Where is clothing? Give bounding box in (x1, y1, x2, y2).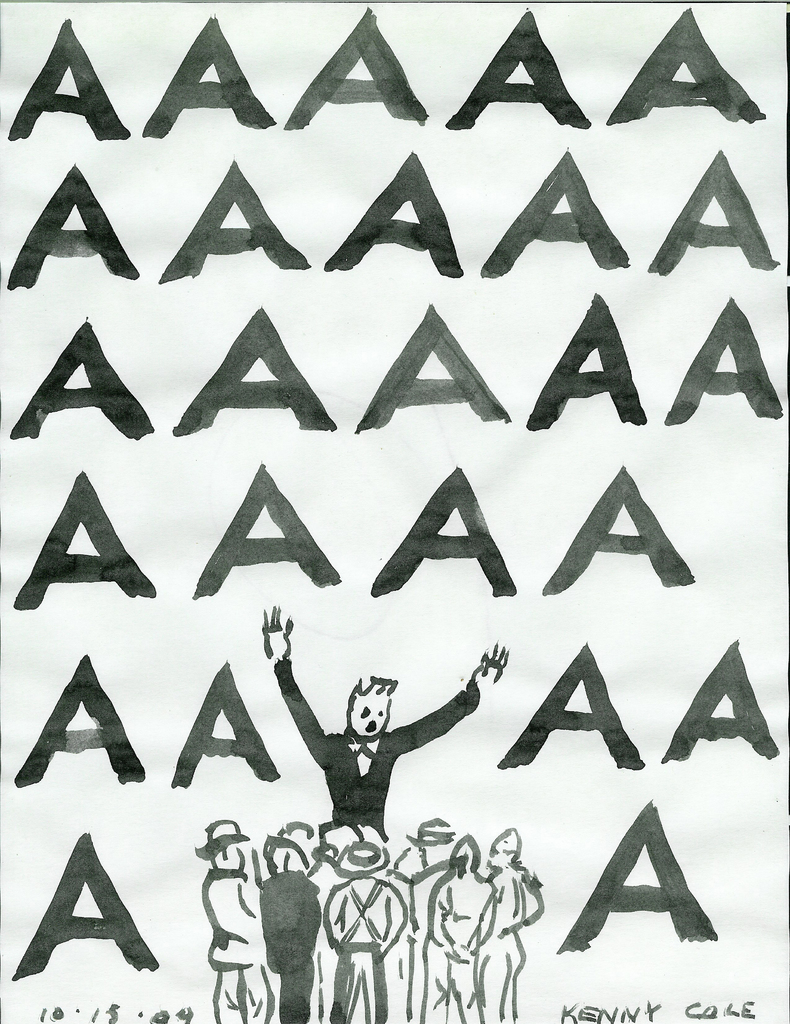
(210, 863, 277, 1022).
